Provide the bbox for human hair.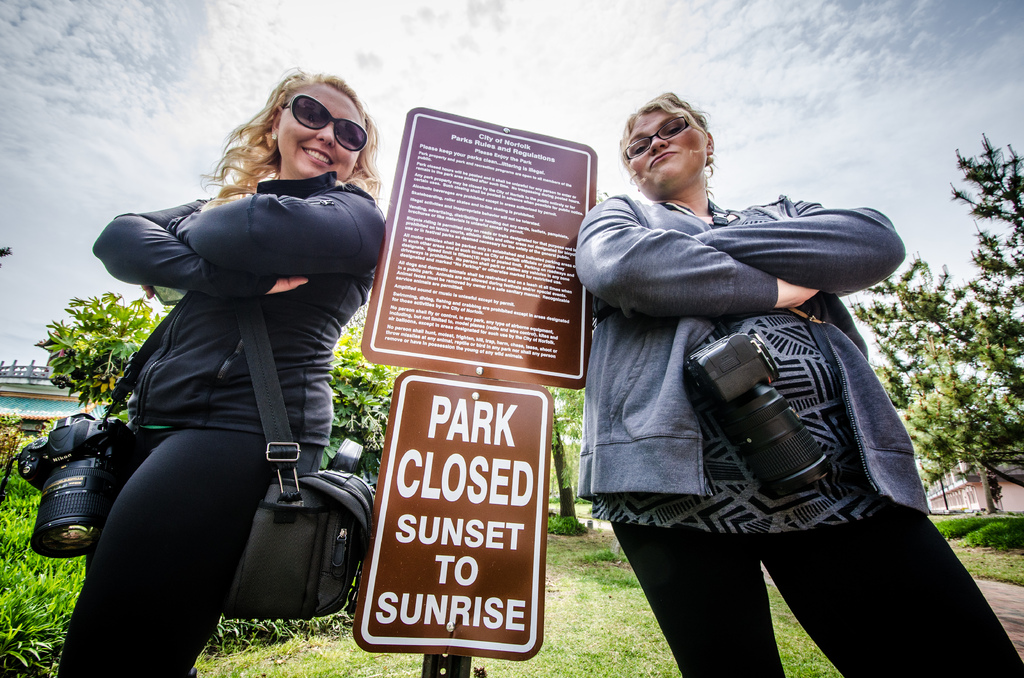
Rect(220, 73, 372, 200).
